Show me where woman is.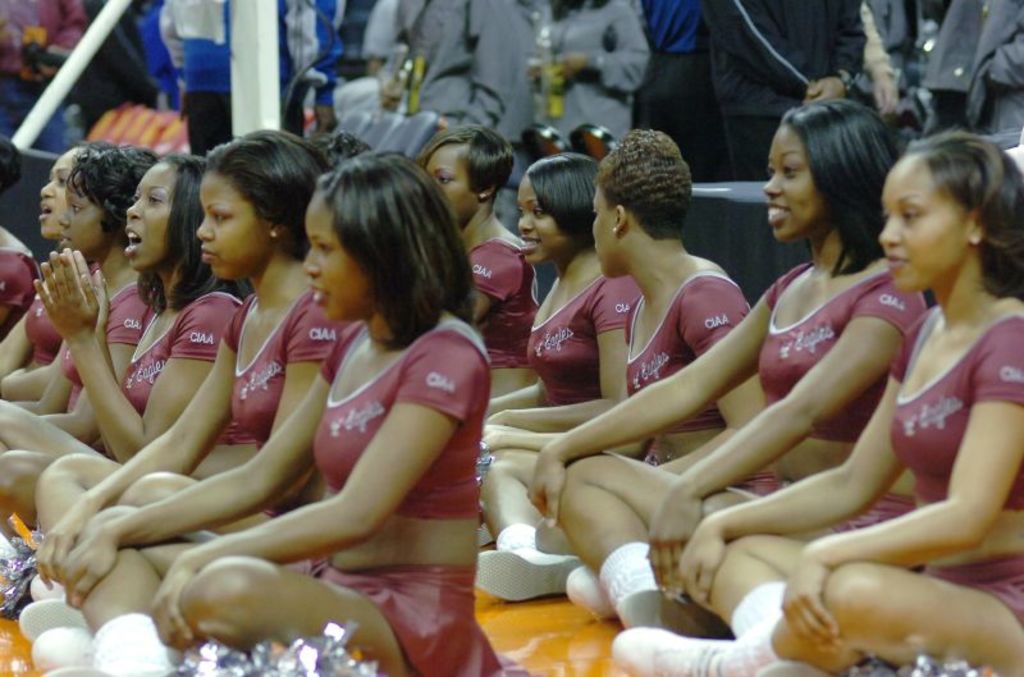
woman is at box=[0, 137, 127, 402].
